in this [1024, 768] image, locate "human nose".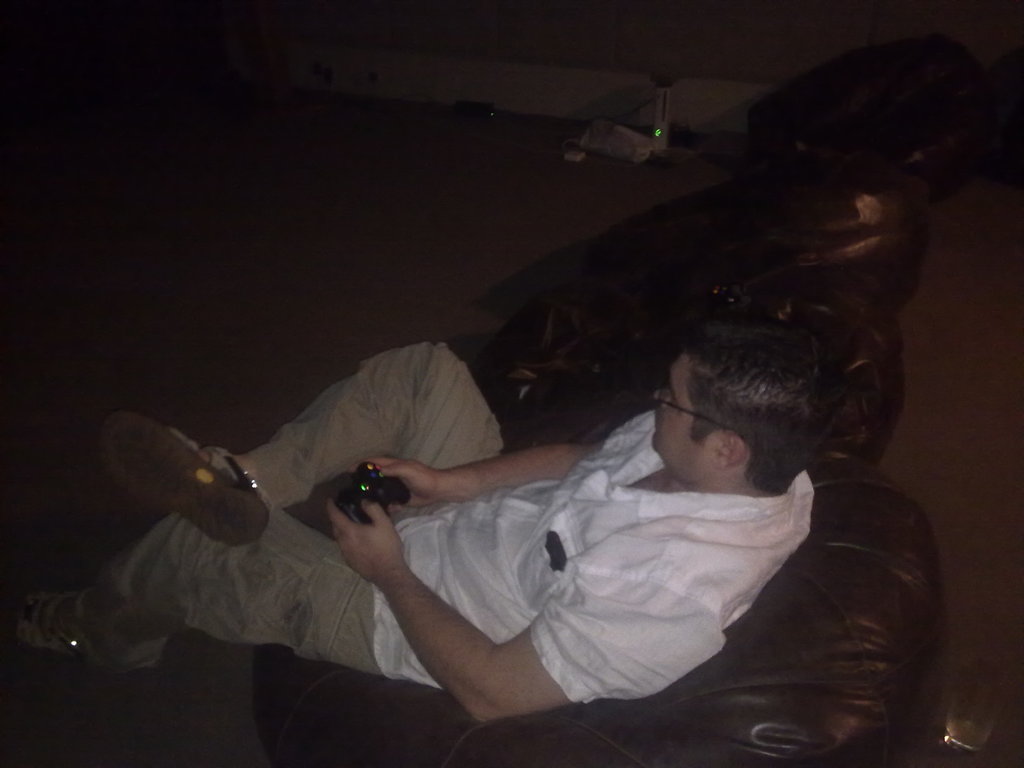
Bounding box: select_region(649, 383, 673, 406).
